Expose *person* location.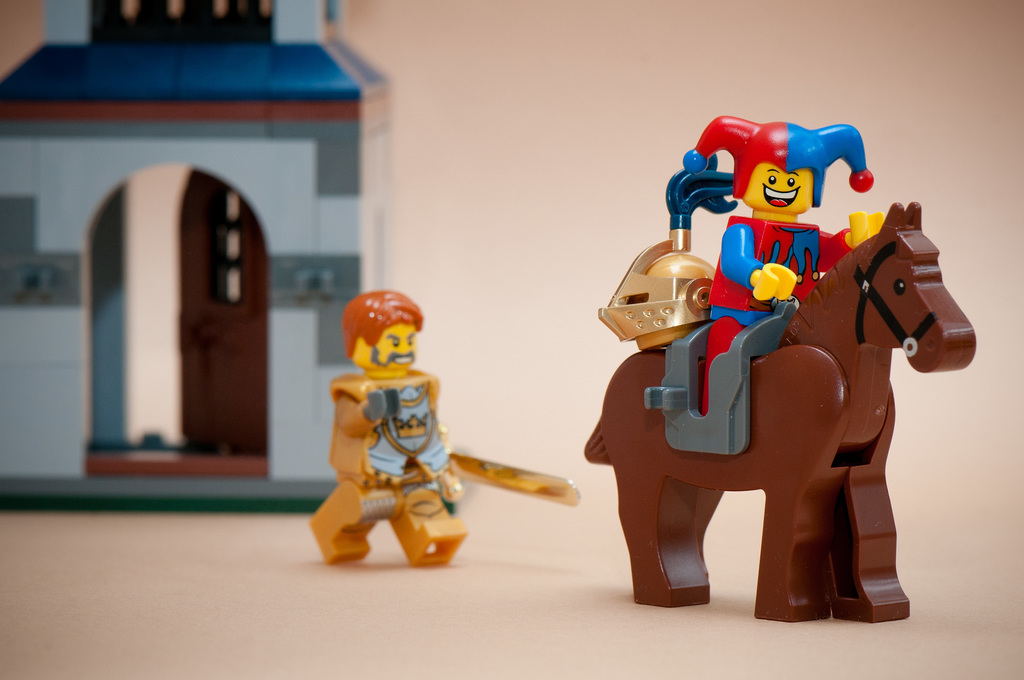
Exposed at rect(325, 283, 485, 566).
